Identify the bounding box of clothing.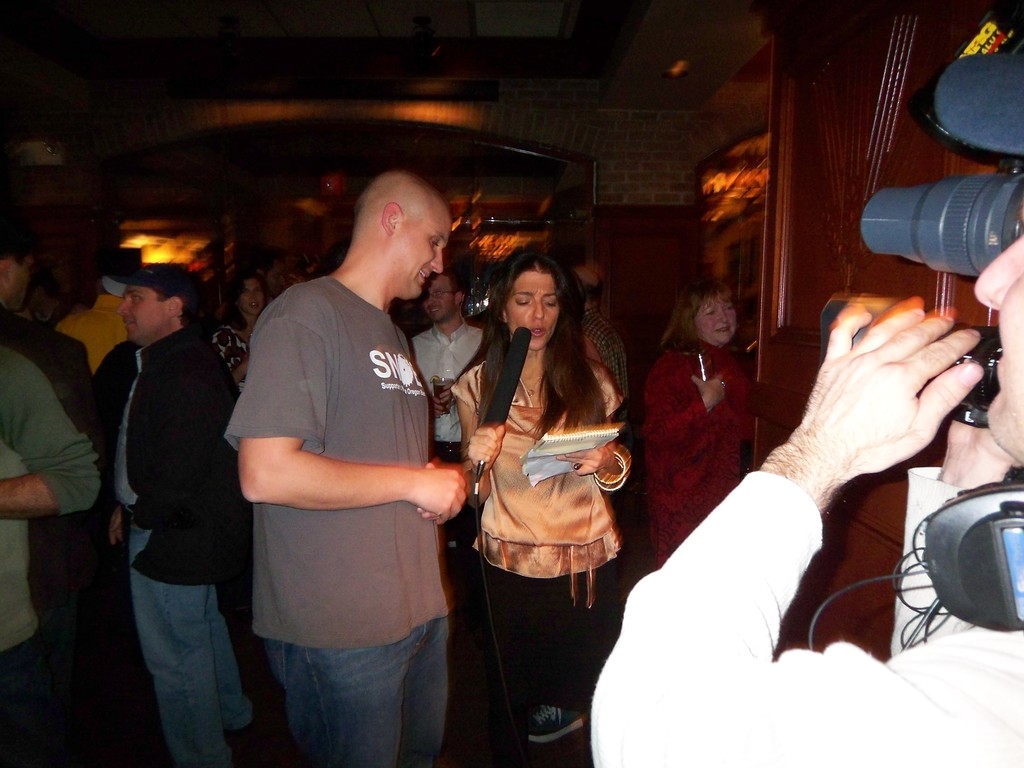
[x1=223, y1=272, x2=449, y2=767].
